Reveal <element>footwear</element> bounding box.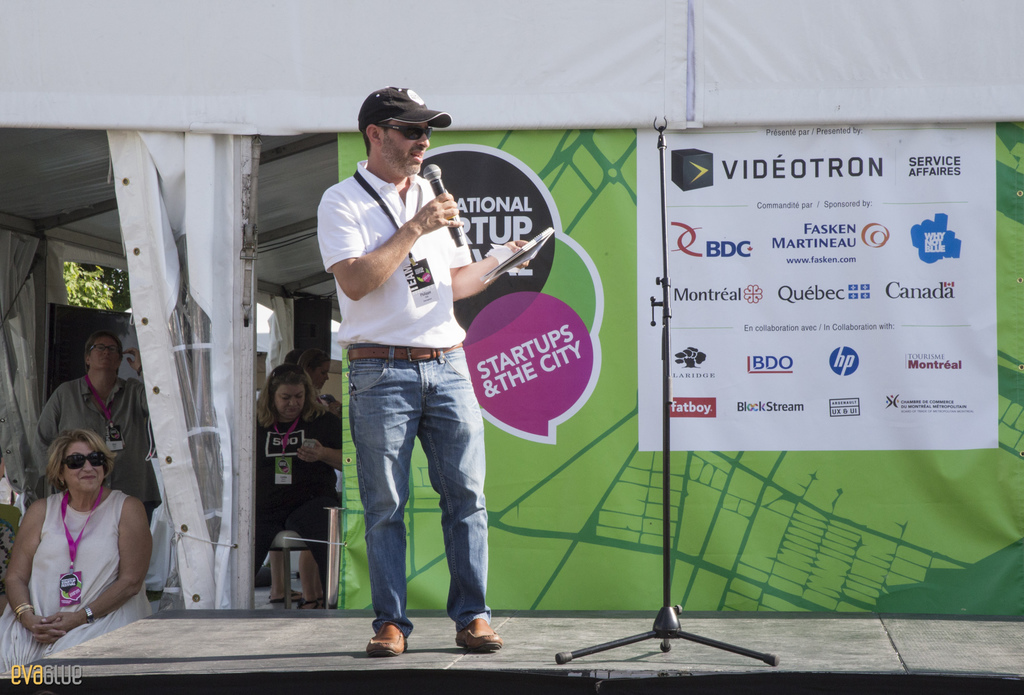
Revealed: [x1=269, y1=591, x2=303, y2=603].
